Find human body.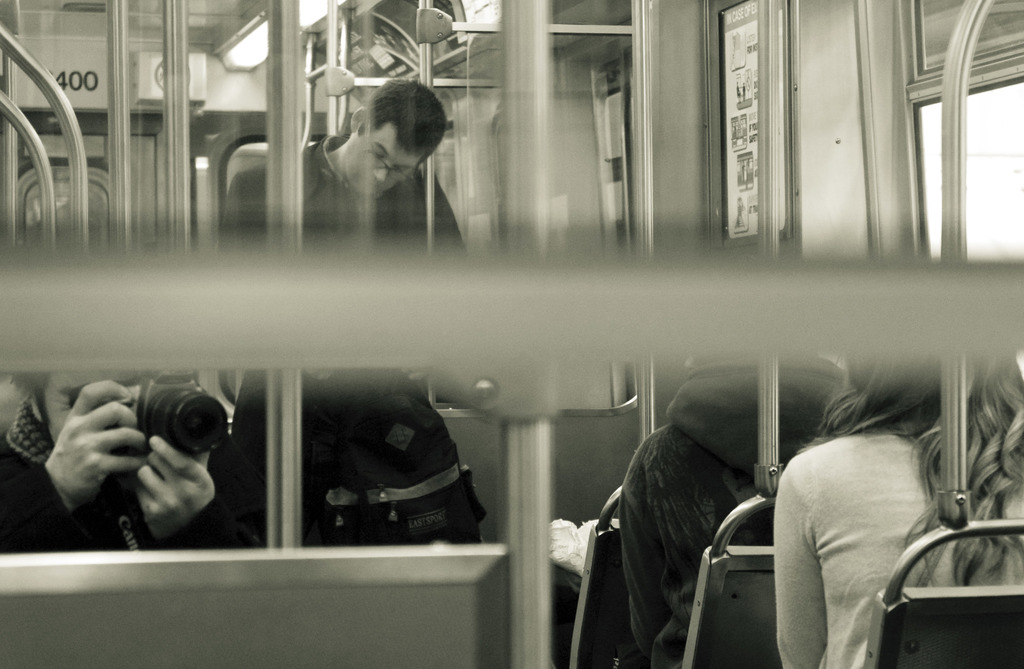
<bbox>1, 365, 238, 556</bbox>.
